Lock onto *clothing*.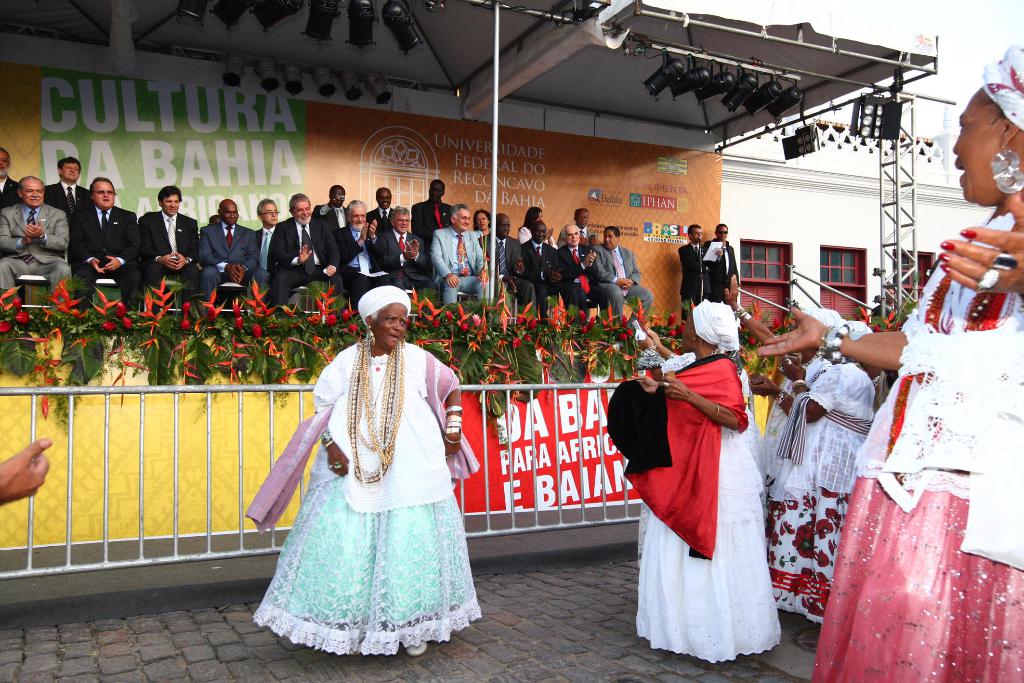
Locked: box(809, 211, 1023, 682).
